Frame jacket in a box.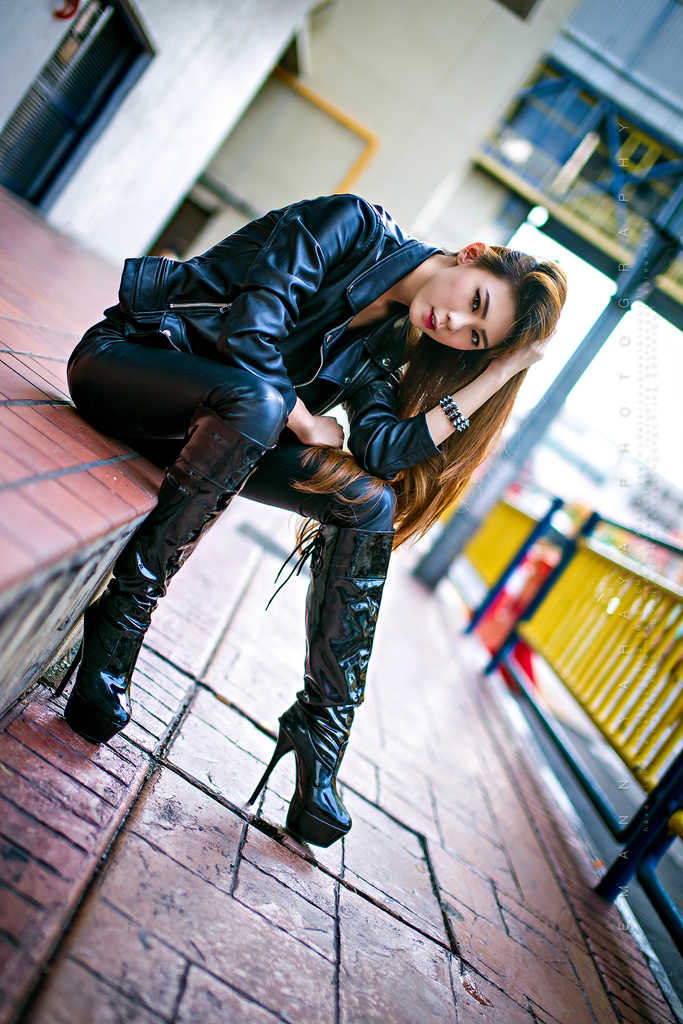
box=[109, 195, 443, 478].
